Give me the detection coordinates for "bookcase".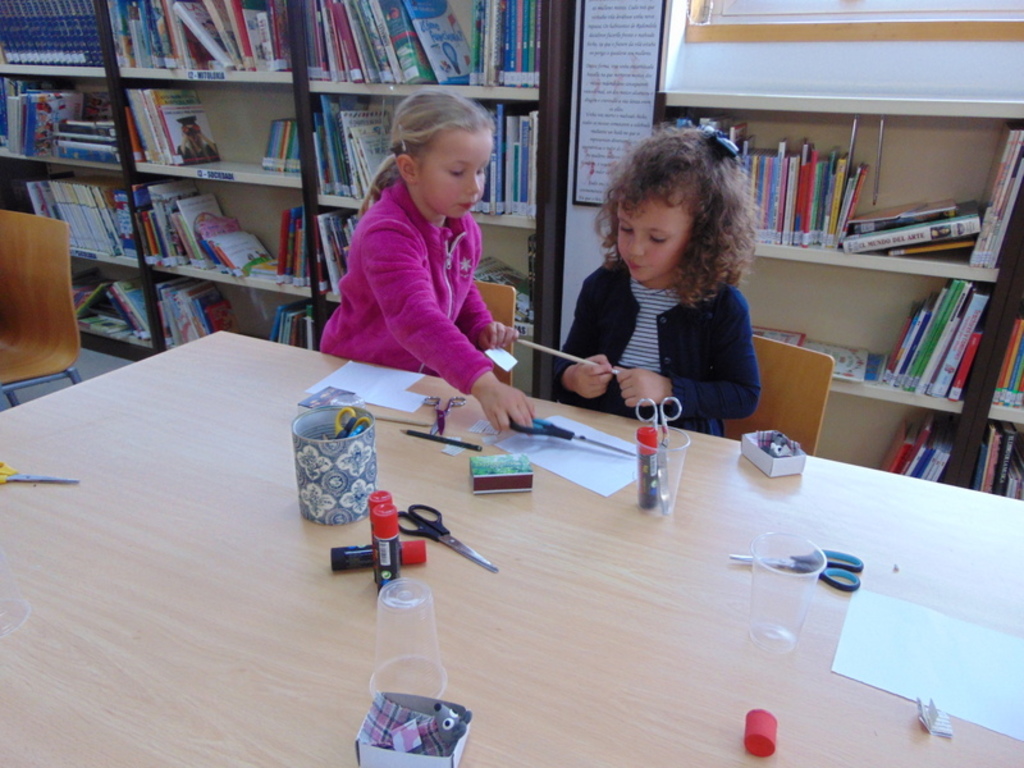
12/19/463/379.
